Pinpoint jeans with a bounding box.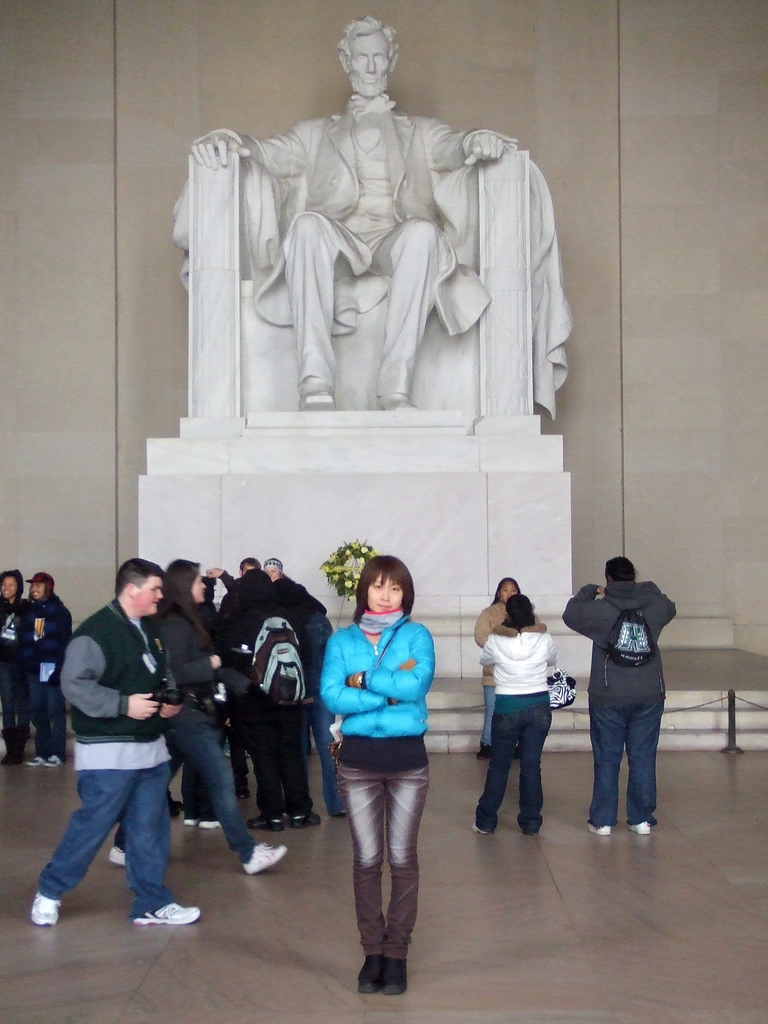
<bbox>476, 707, 544, 826</bbox>.
